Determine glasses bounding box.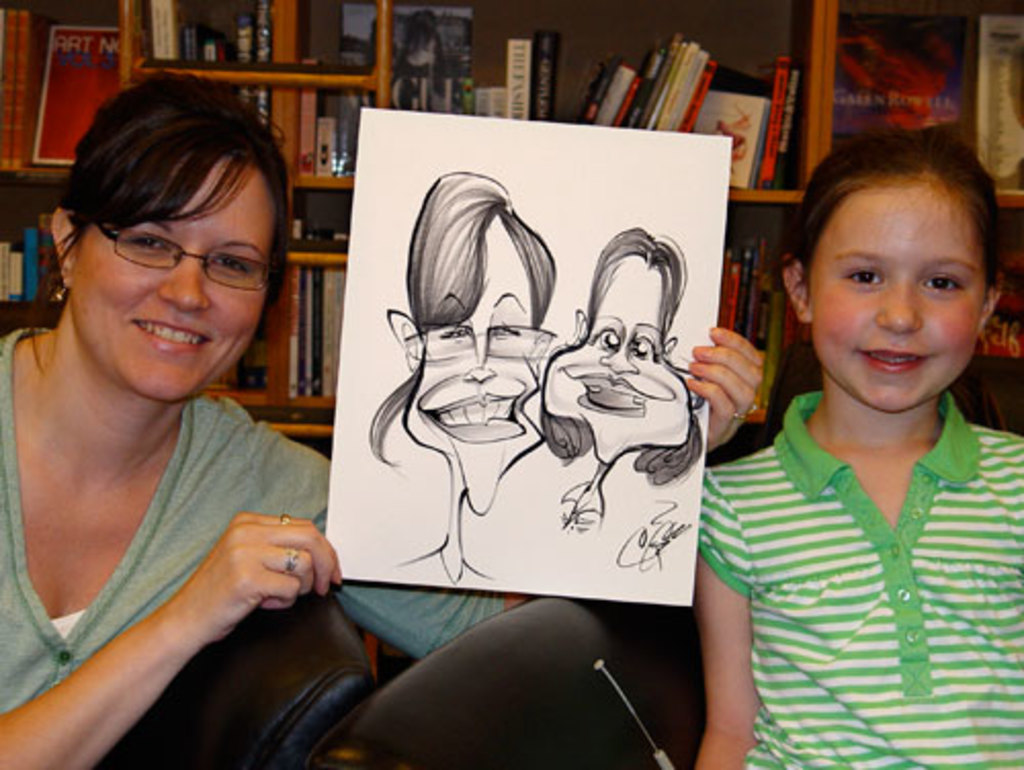
Determined: 90/215/291/295.
